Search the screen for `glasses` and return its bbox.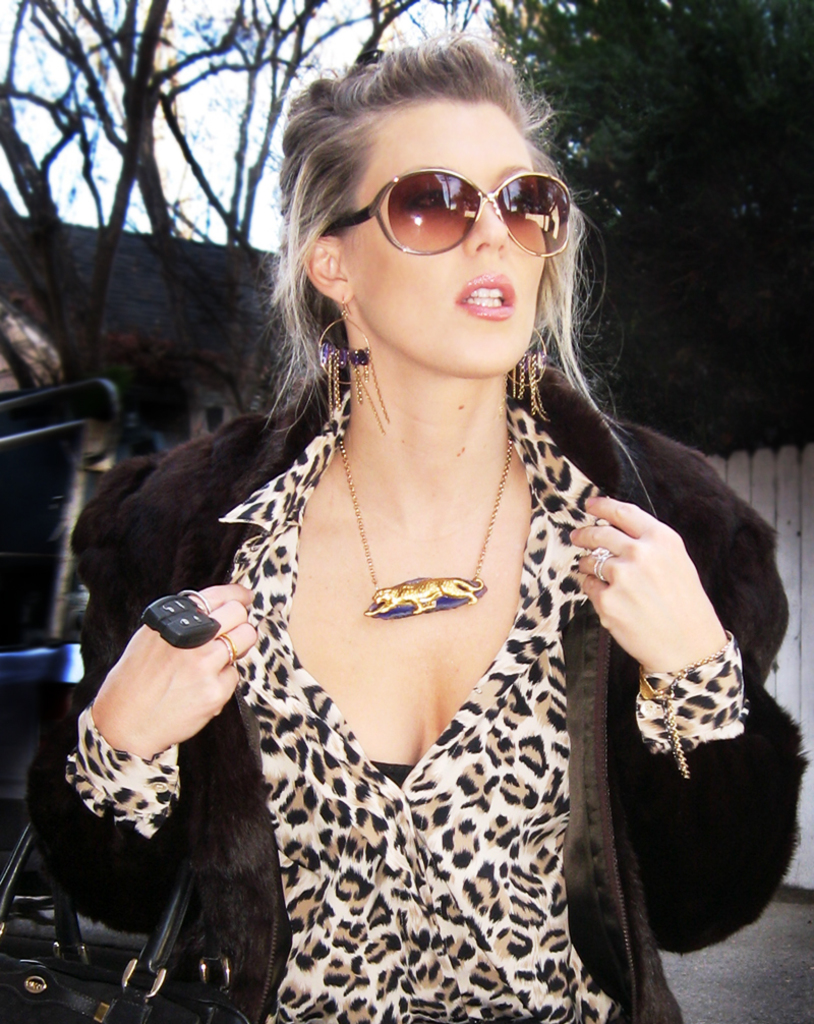
Found: detection(315, 169, 577, 259).
